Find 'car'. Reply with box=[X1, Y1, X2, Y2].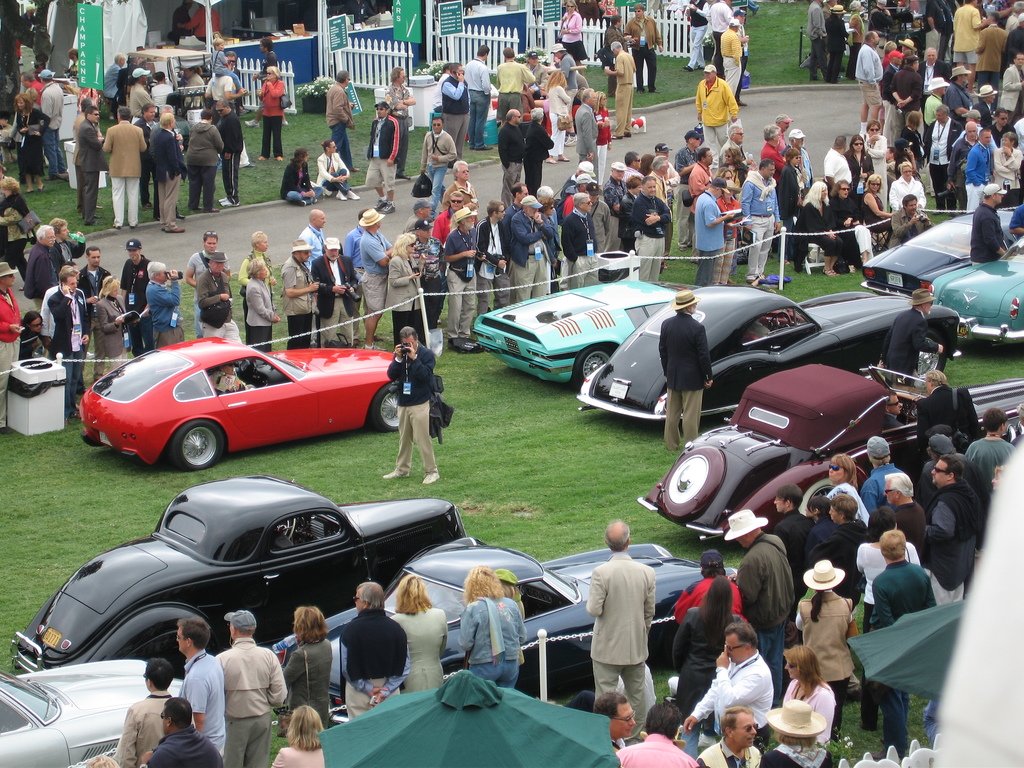
box=[268, 541, 742, 701].
